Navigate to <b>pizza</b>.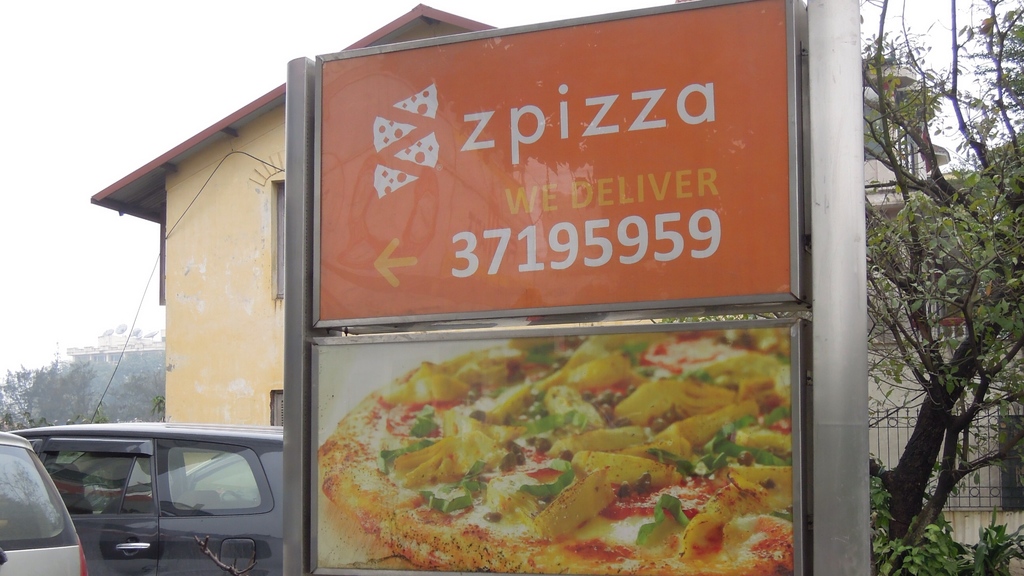
Navigation target: box(313, 321, 798, 575).
